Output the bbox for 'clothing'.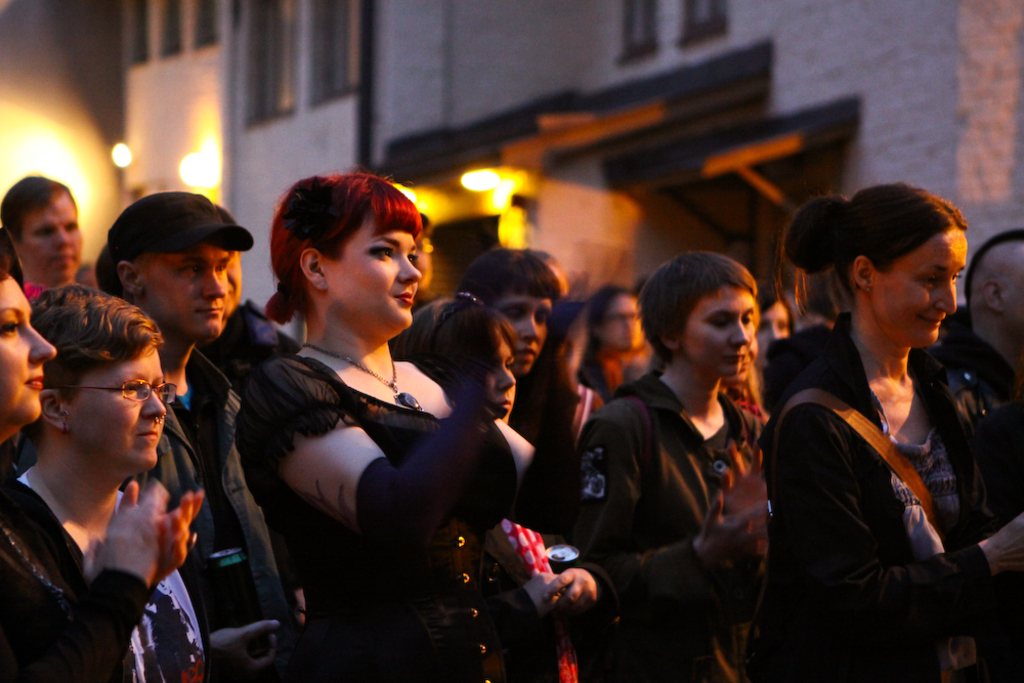
(left=568, top=316, right=790, bottom=654).
